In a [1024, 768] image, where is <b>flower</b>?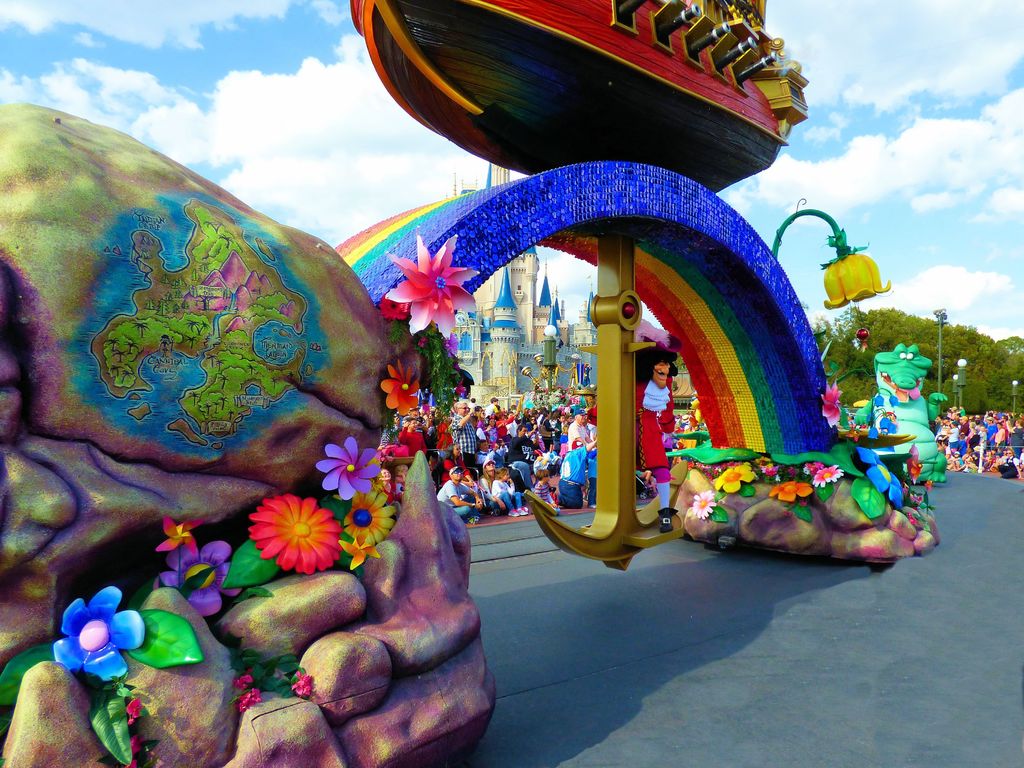
(156,518,204,552).
